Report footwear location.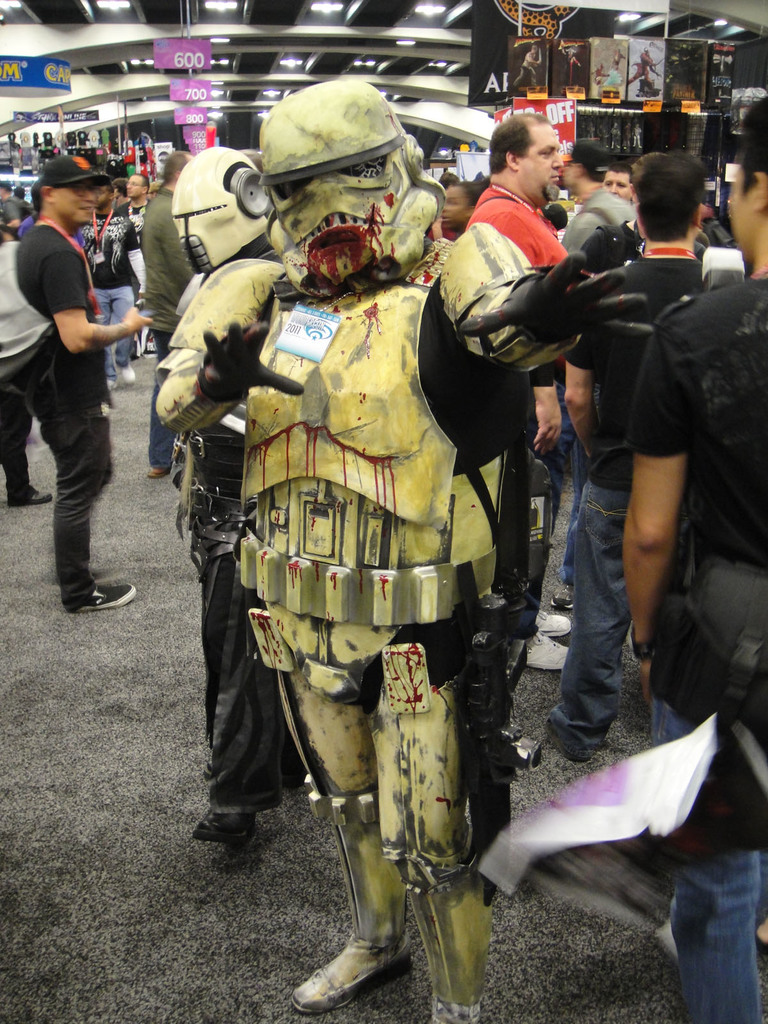
Report: 191:806:262:848.
